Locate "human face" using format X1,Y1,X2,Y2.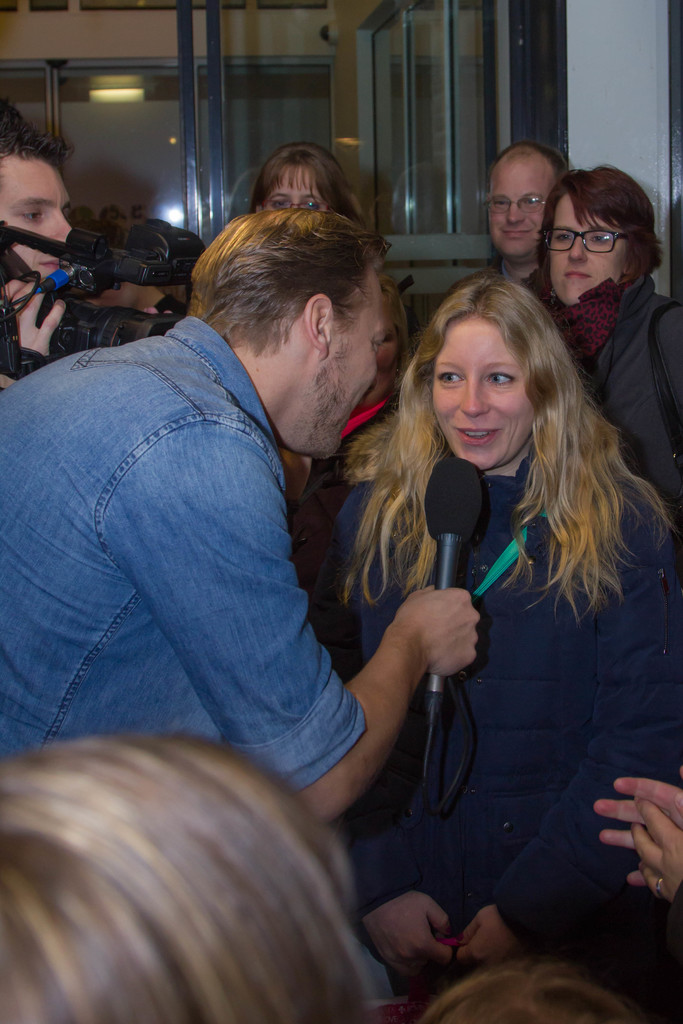
489,174,554,263.
